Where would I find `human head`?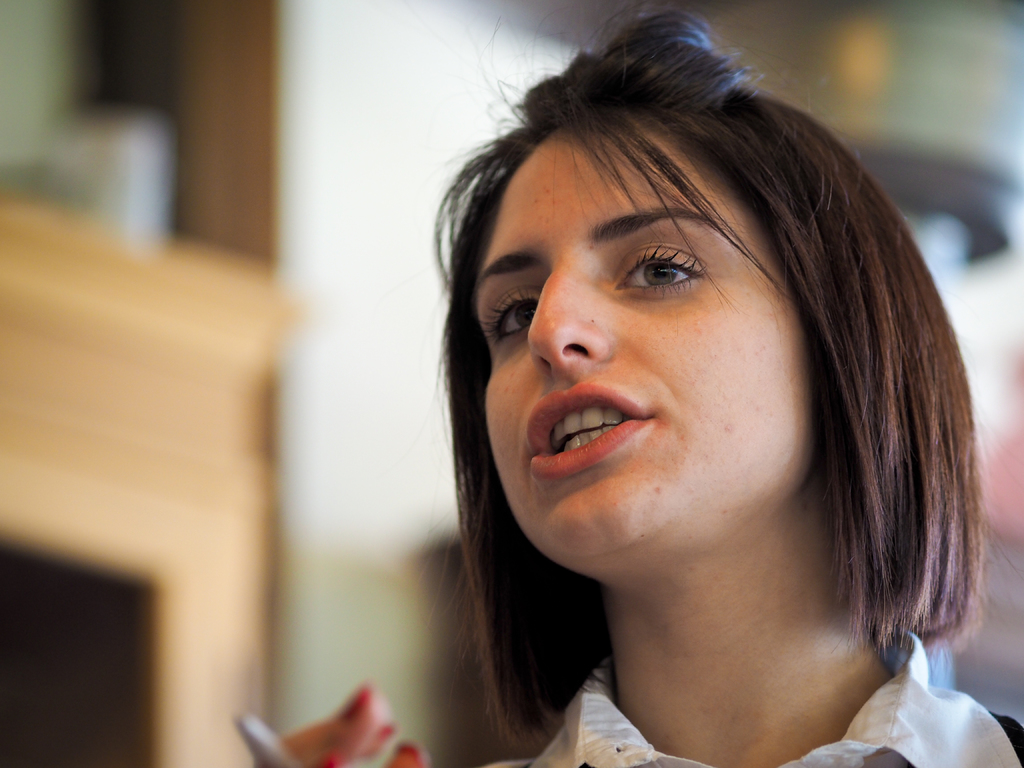
At {"x1": 460, "y1": 61, "x2": 938, "y2": 615}.
